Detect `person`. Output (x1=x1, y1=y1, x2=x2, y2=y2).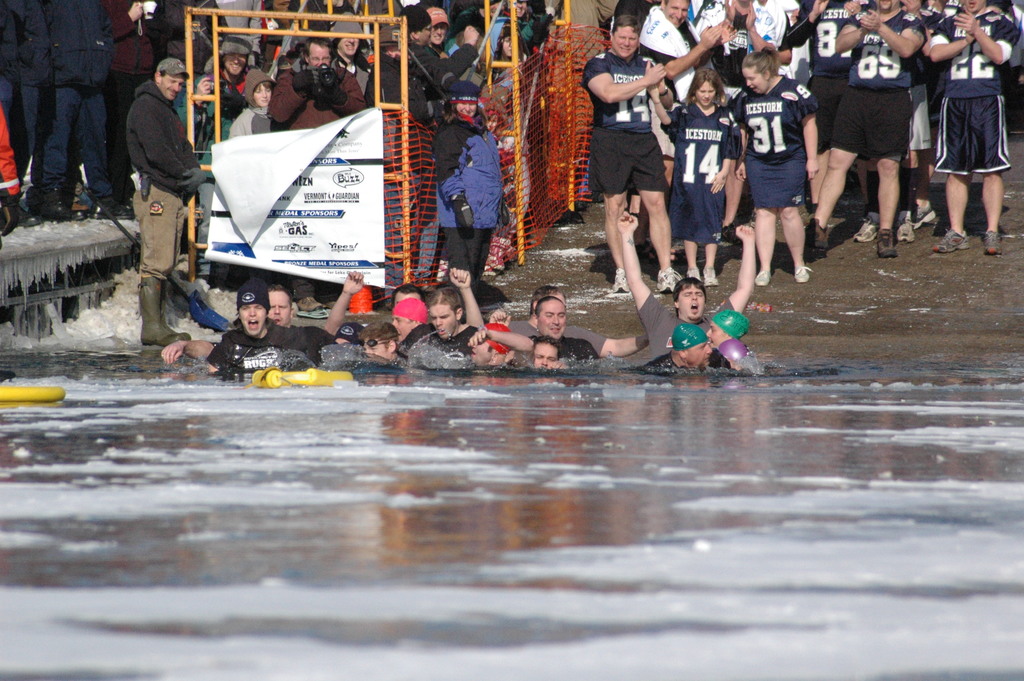
(x1=435, y1=71, x2=509, y2=276).
